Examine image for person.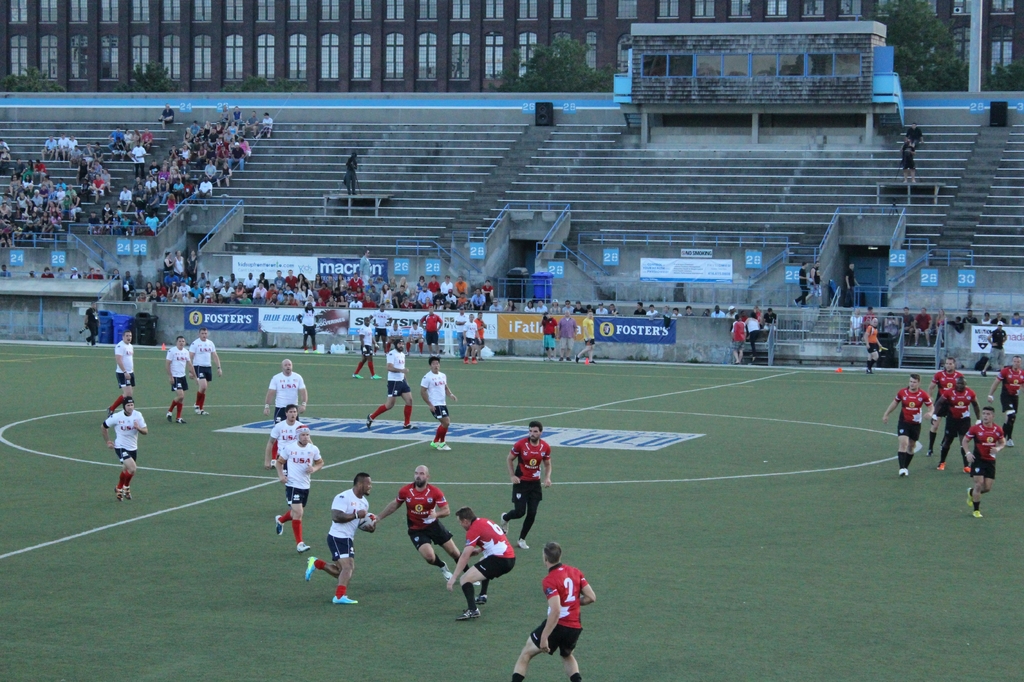
Examination result: (x1=292, y1=307, x2=321, y2=352).
